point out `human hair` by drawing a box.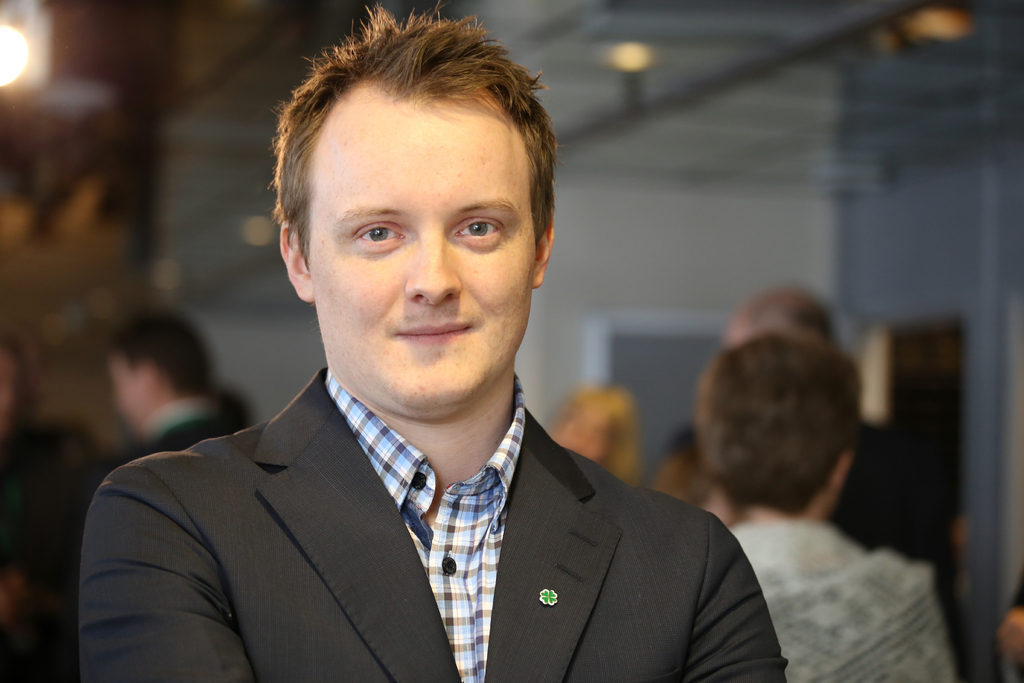
select_region(266, 0, 557, 252).
